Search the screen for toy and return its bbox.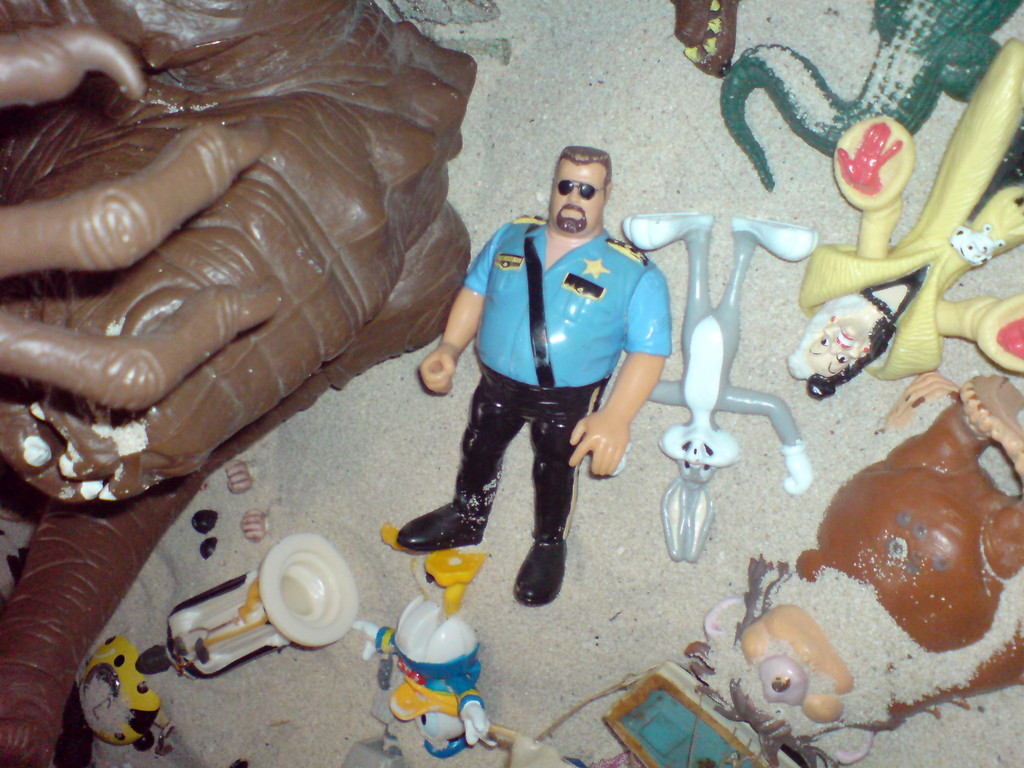
Found: [left=781, top=38, right=1023, bottom=396].
